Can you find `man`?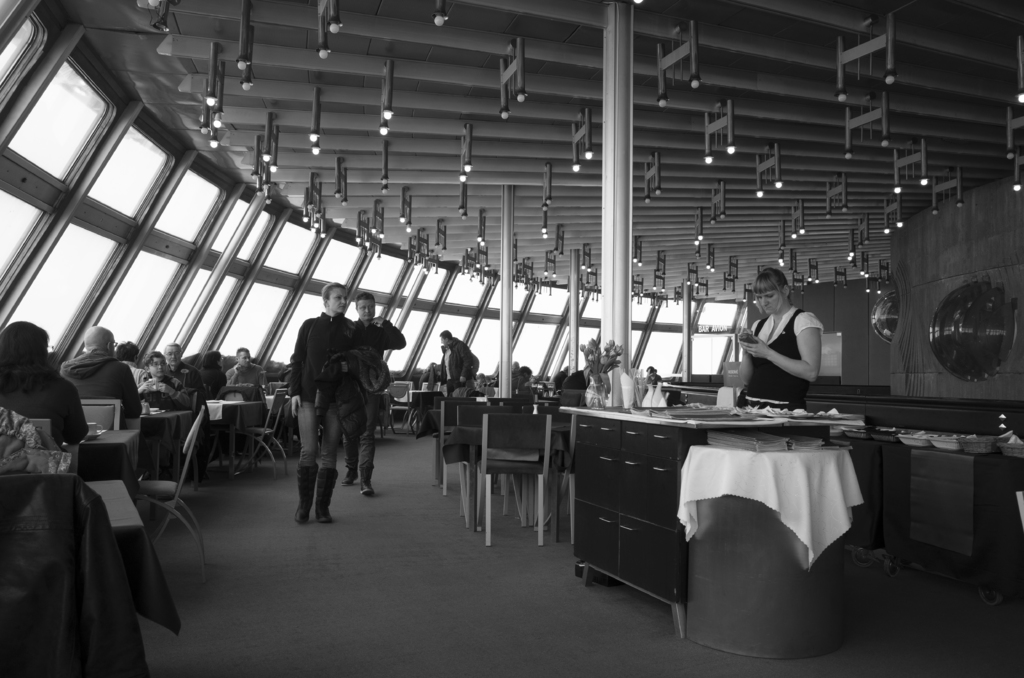
Yes, bounding box: [356, 289, 407, 492].
